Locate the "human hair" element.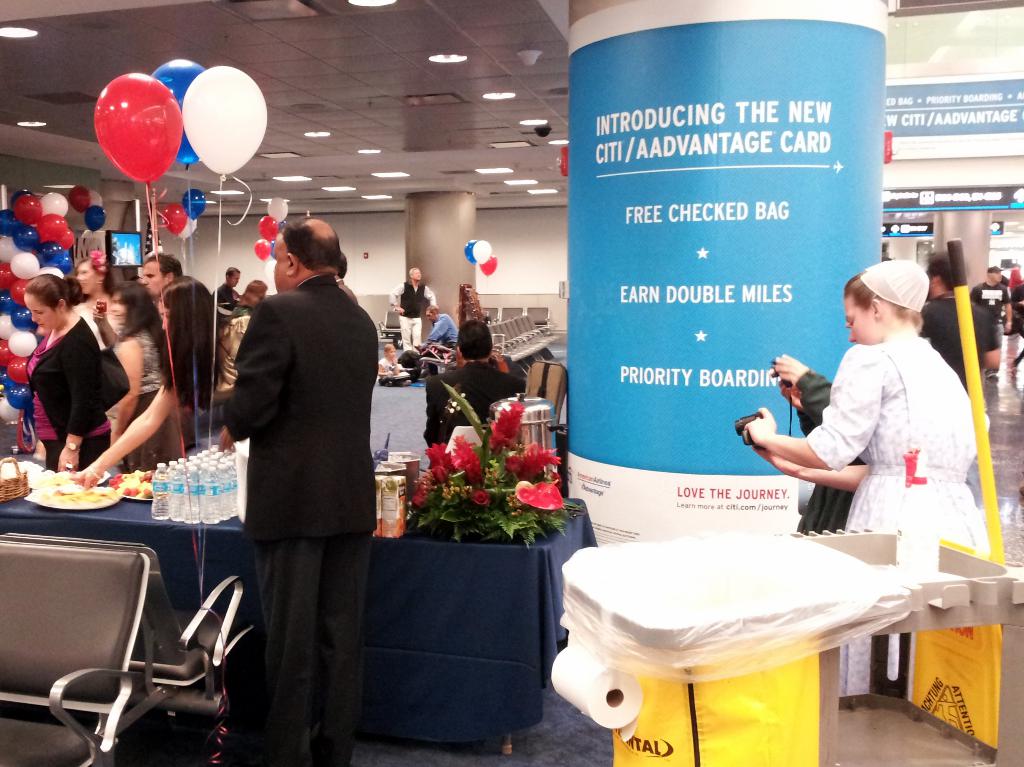
Element bbox: [454, 317, 491, 364].
